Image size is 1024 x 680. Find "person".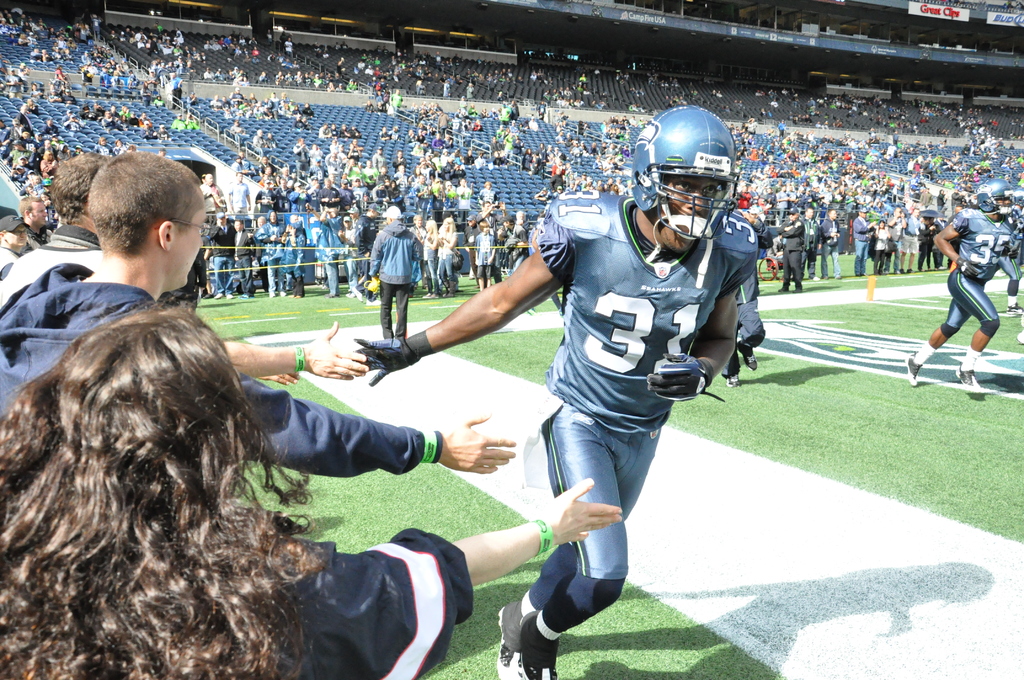
906/178/1022/395.
